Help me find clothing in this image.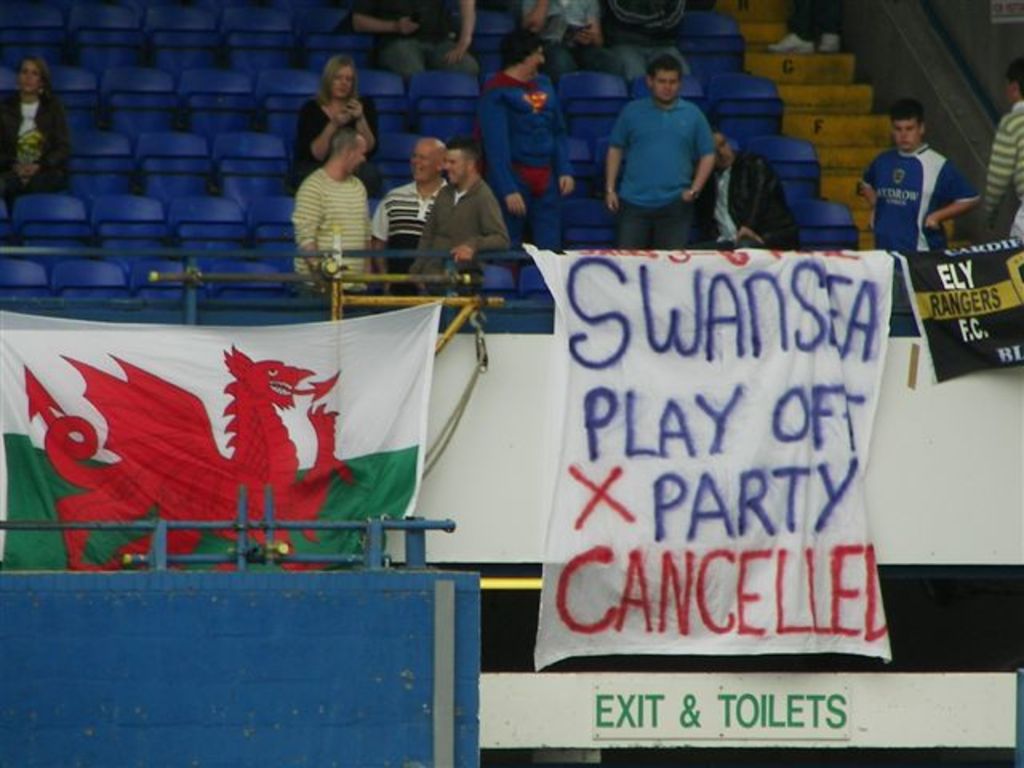
Found it: BBox(603, 58, 728, 226).
